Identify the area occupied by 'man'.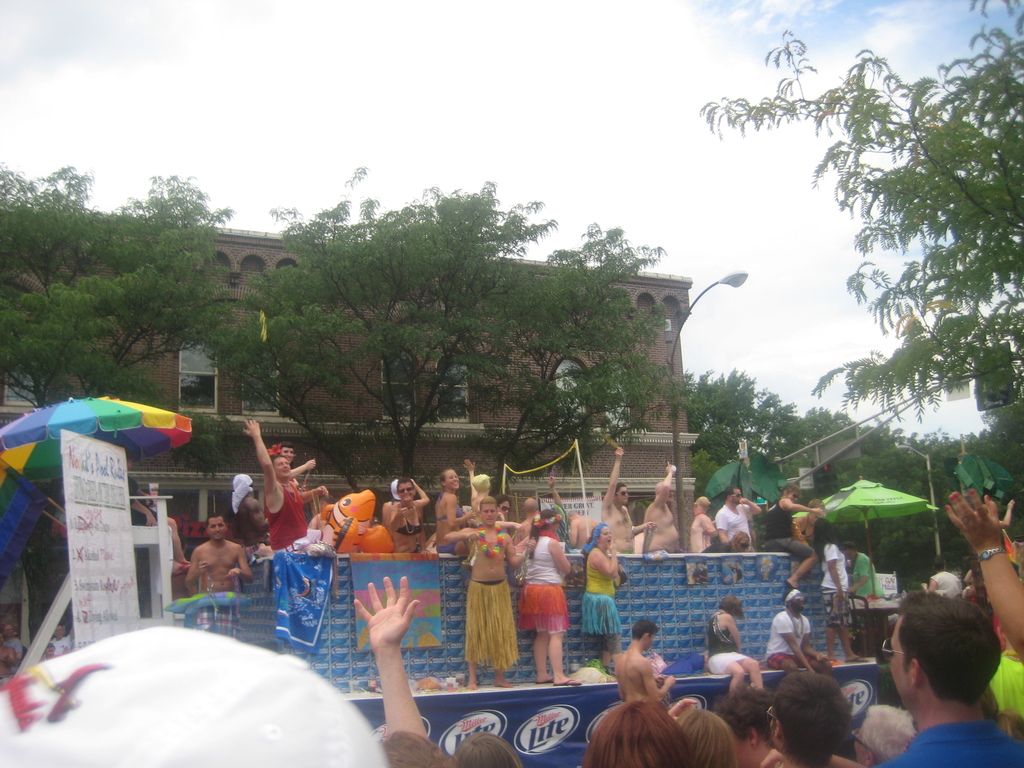
Area: bbox=[836, 545, 884, 659].
